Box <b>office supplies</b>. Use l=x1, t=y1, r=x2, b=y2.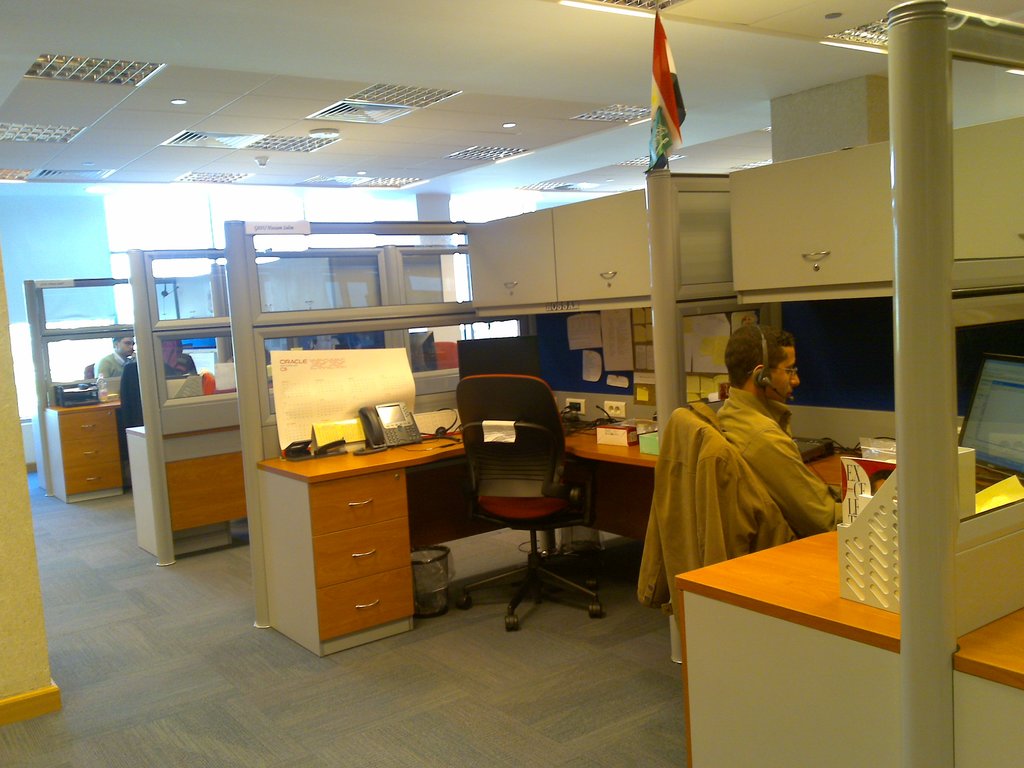
l=963, t=349, r=1023, b=481.
